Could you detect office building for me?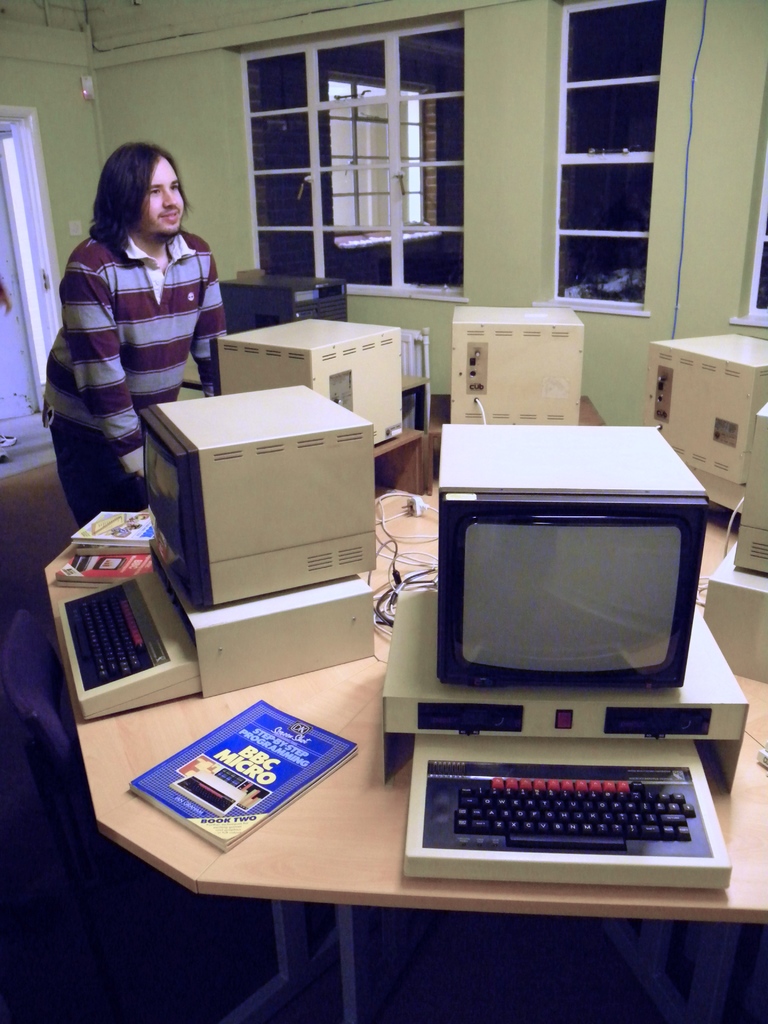
Detection result: region(8, 0, 706, 1015).
